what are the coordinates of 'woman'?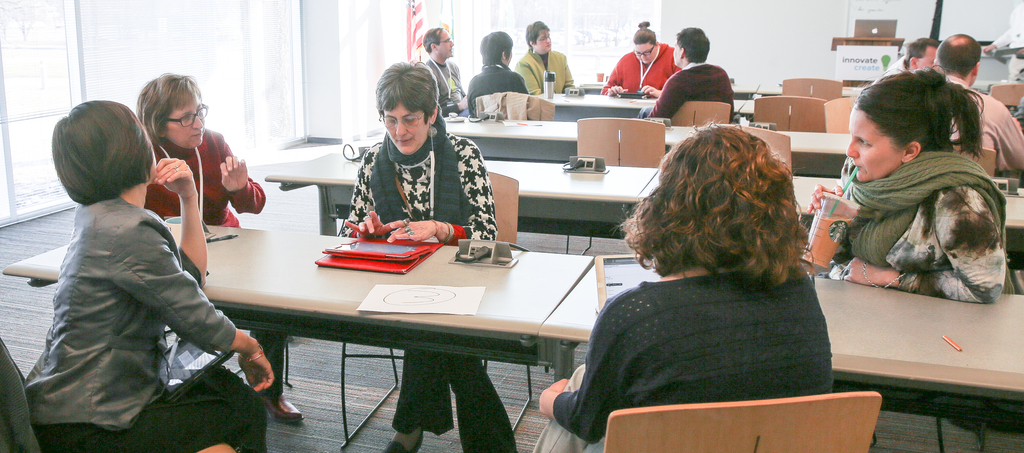
{"left": 137, "top": 72, "right": 308, "bottom": 424}.
